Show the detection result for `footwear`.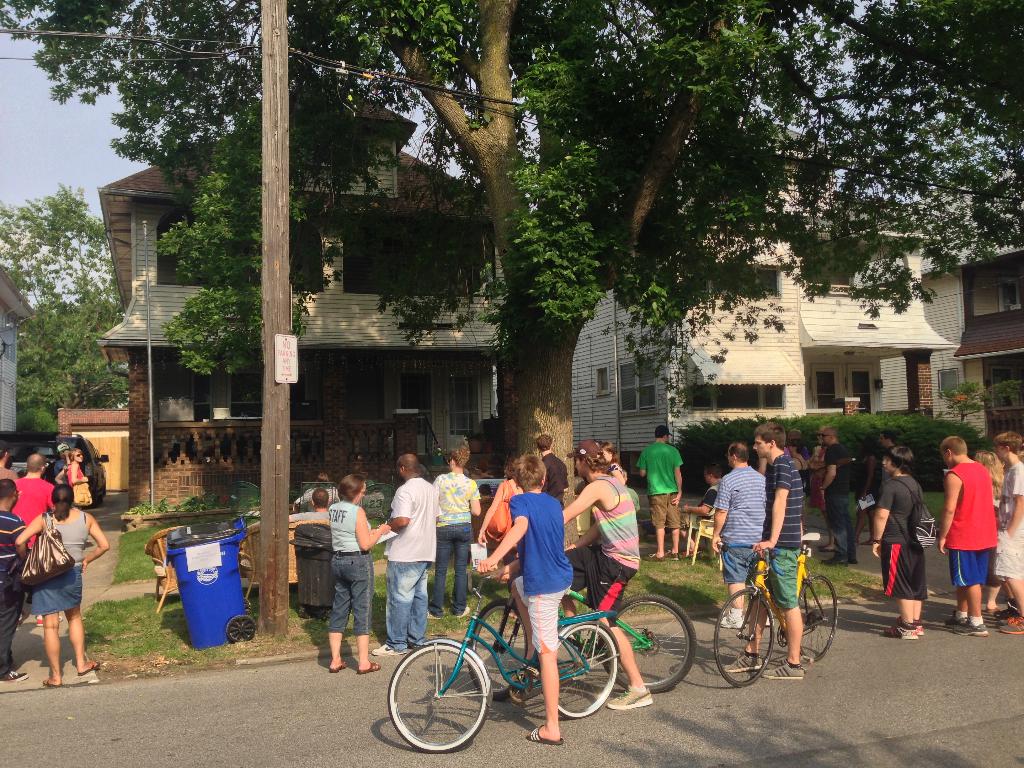
759/662/804/680.
